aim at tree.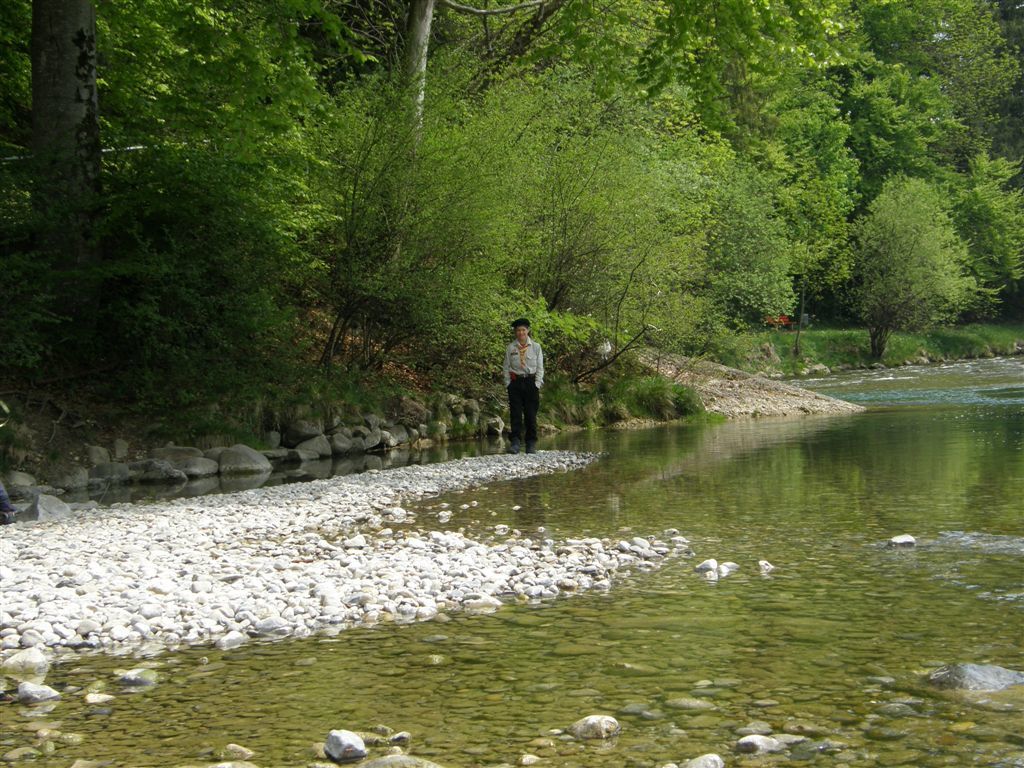
Aimed at (763, 0, 872, 369).
